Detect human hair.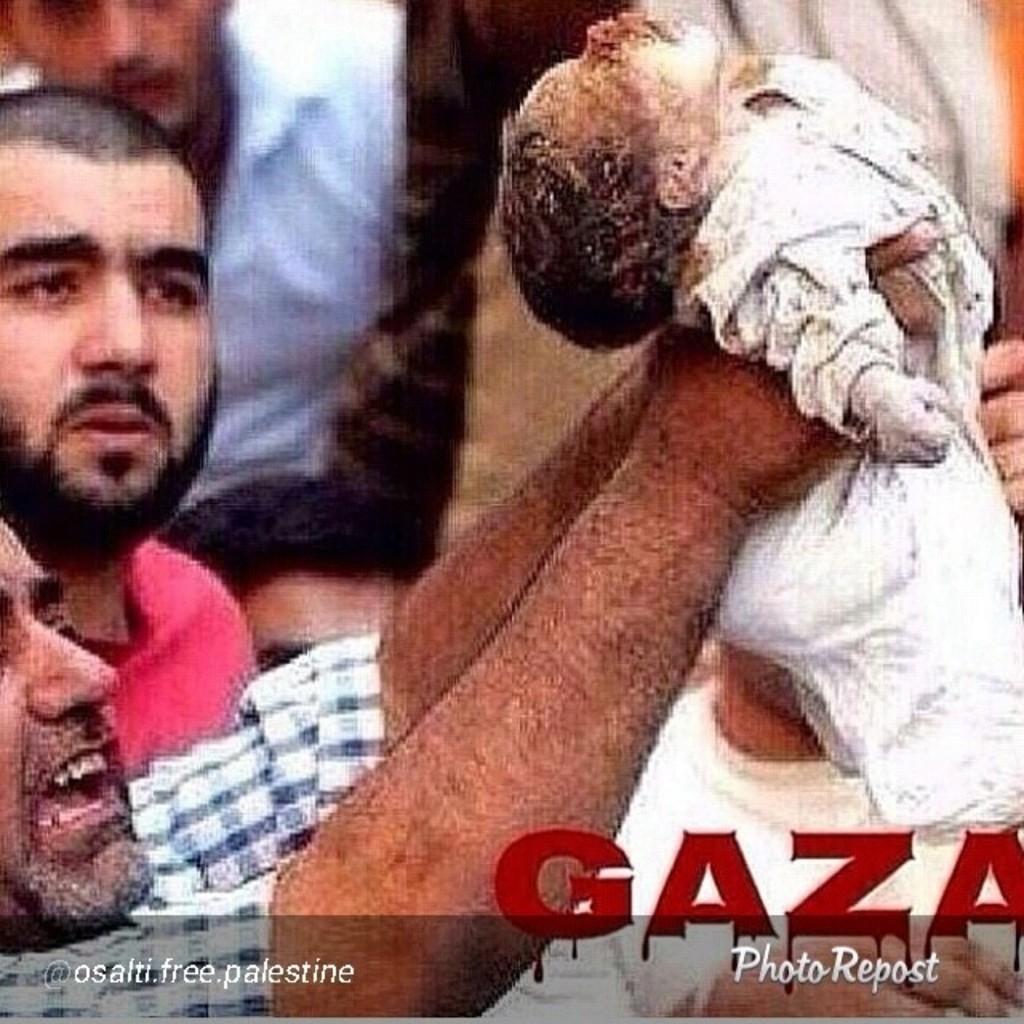
Detected at <bbox>3, 83, 197, 166</bbox>.
